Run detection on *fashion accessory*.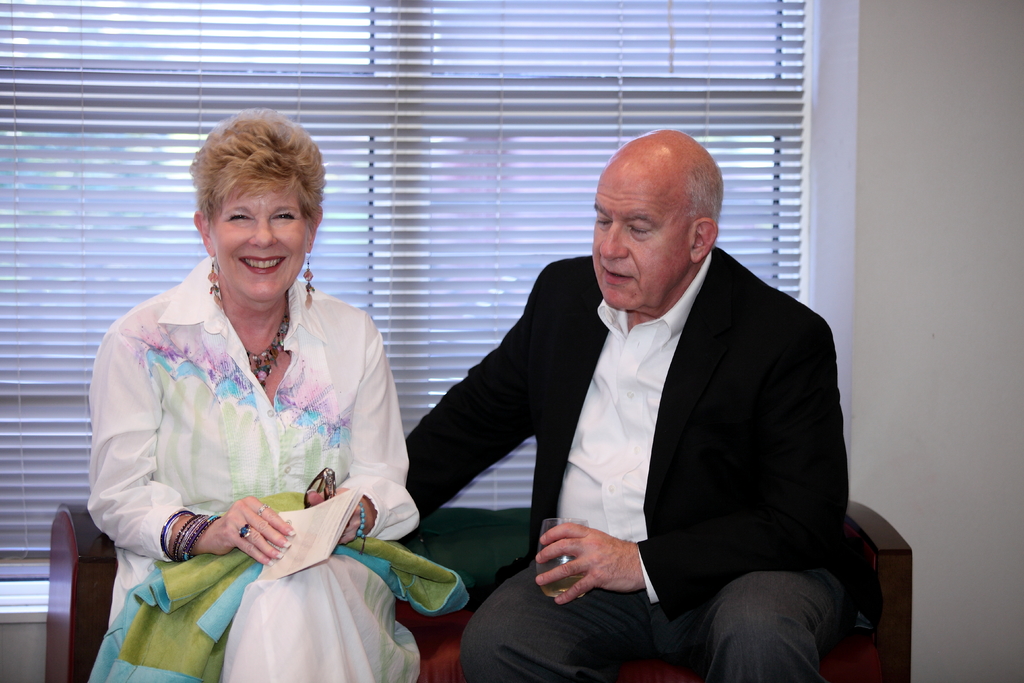
Result: 242,524,251,534.
